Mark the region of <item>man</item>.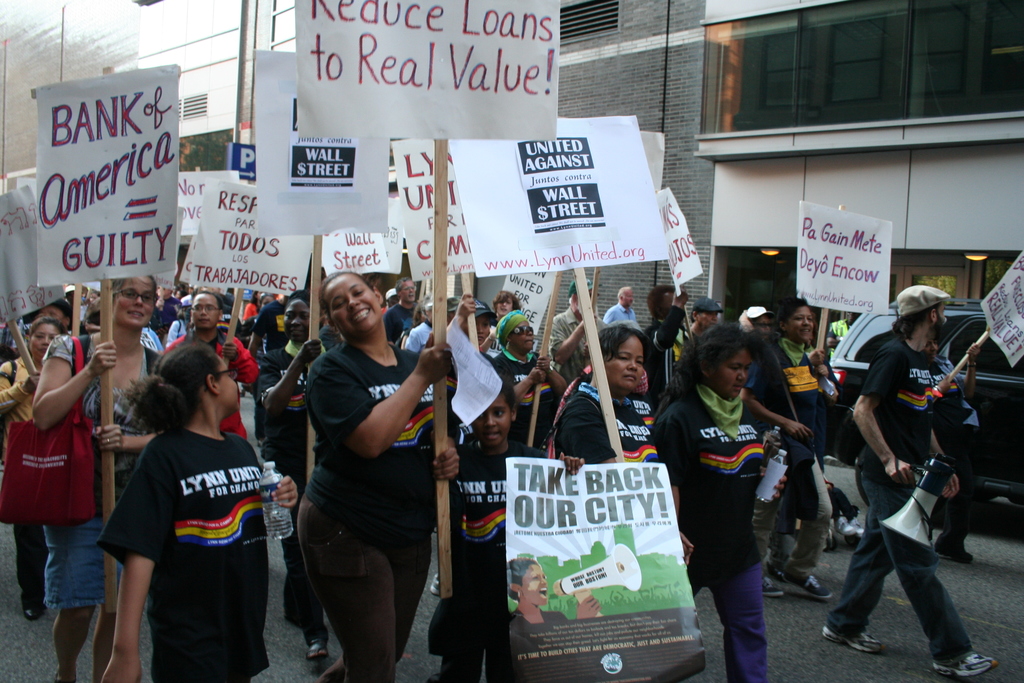
Region: left=384, top=274, right=429, bottom=345.
